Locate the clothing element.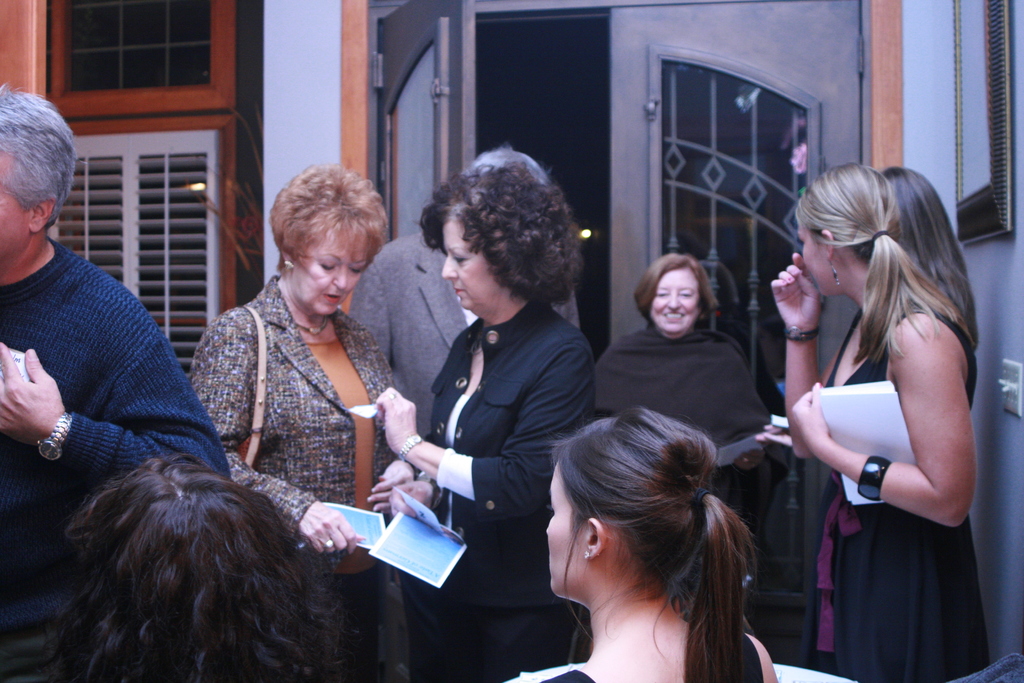
Element bbox: {"x1": 829, "y1": 286, "x2": 1023, "y2": 682}.
